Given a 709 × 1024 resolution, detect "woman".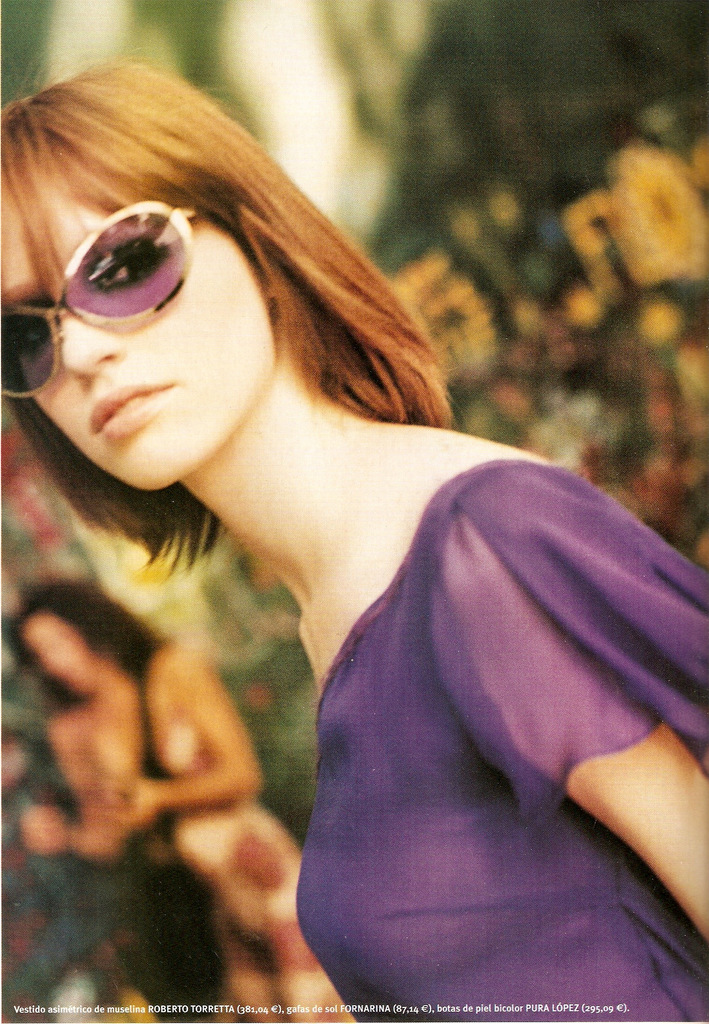
bbox(0, 59, 603, 1023).
